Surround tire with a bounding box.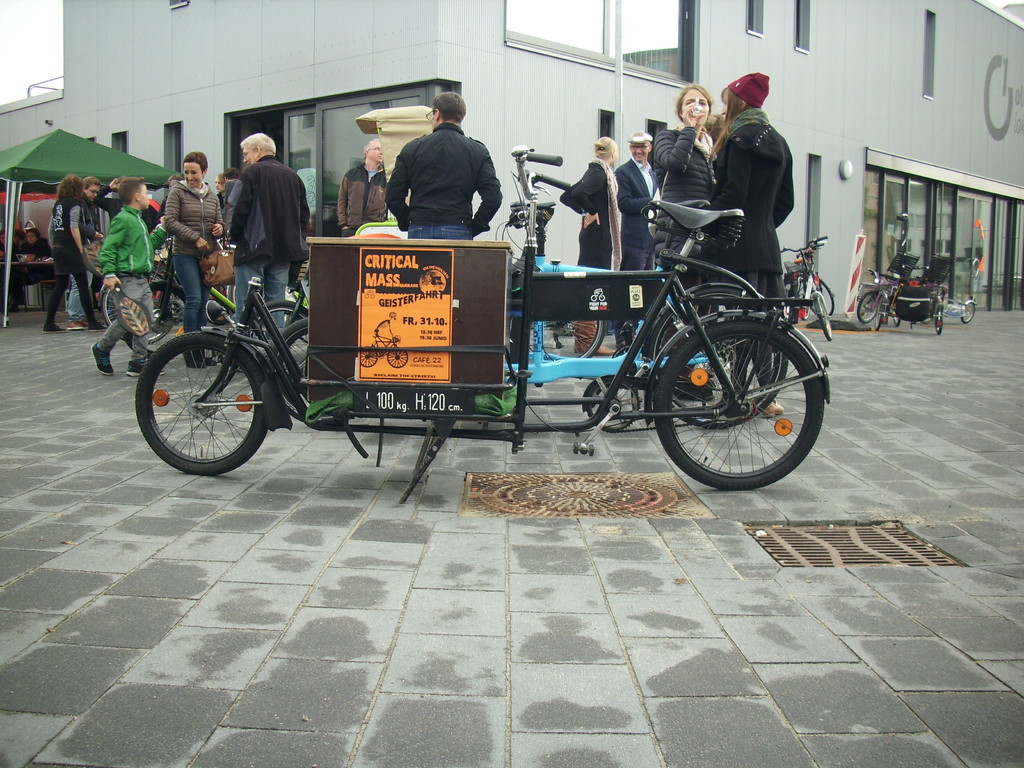
243:300:309:378.
